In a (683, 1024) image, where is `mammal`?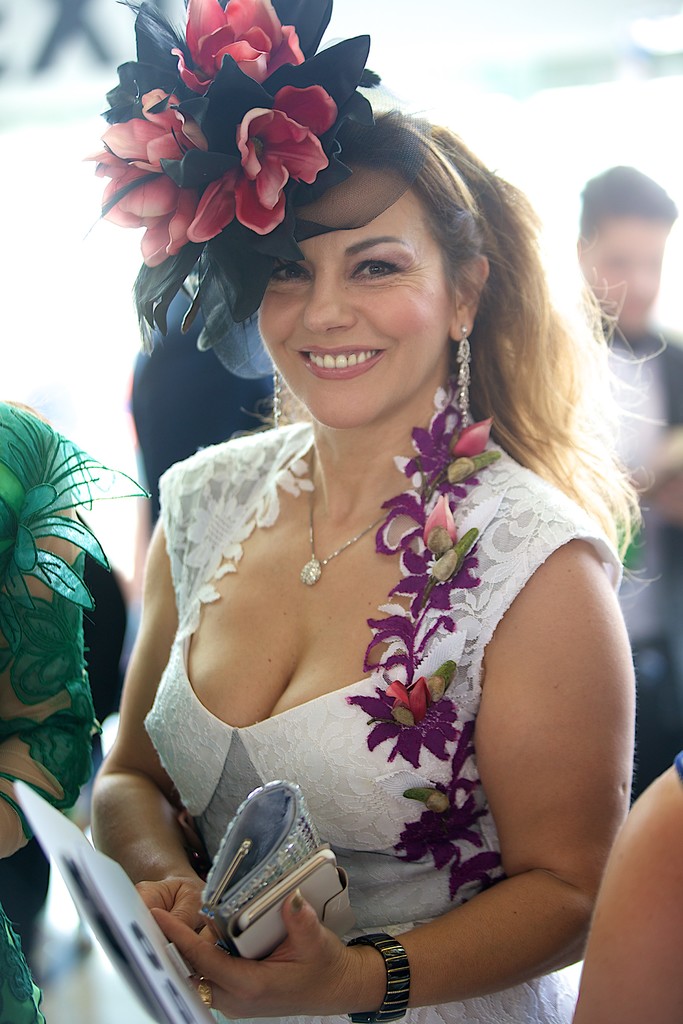
129,241,292,528.
